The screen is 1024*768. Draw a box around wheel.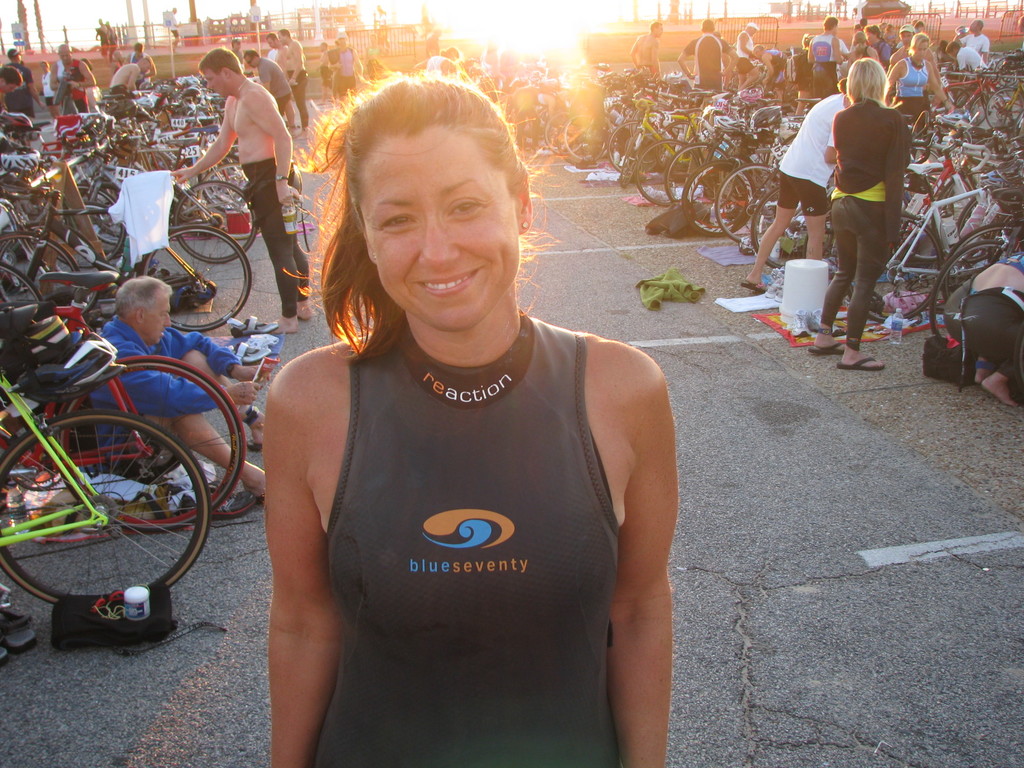
(198, 168, 242, 211).
